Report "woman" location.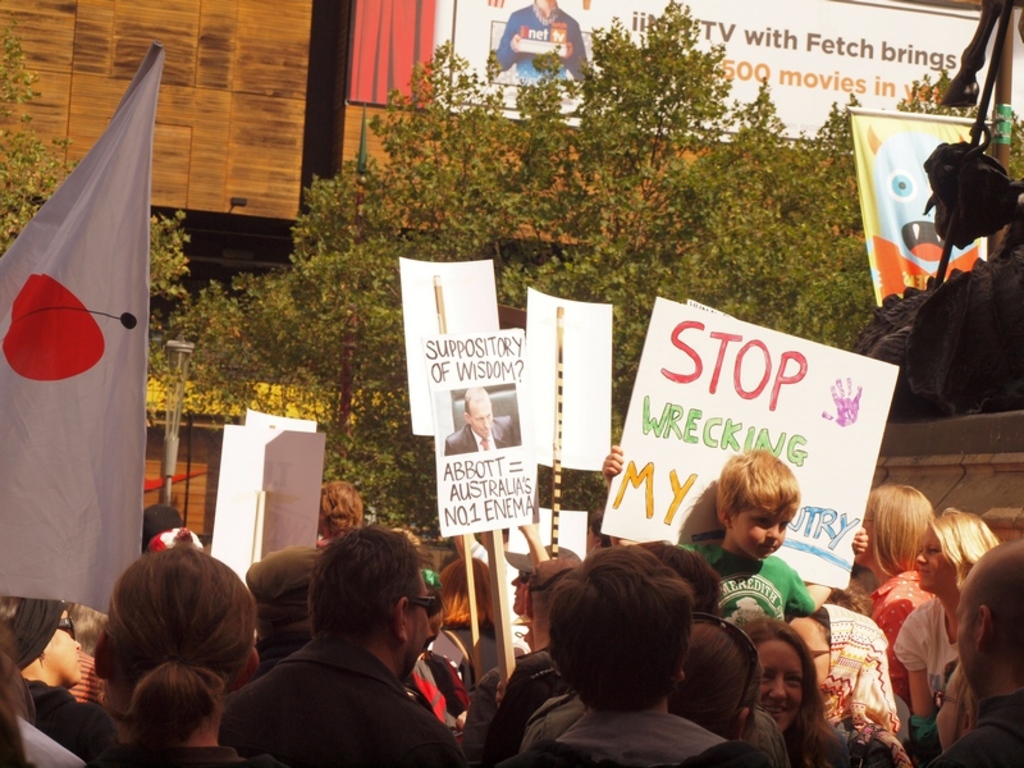
Report: detection(742, 614, 851, 767).
